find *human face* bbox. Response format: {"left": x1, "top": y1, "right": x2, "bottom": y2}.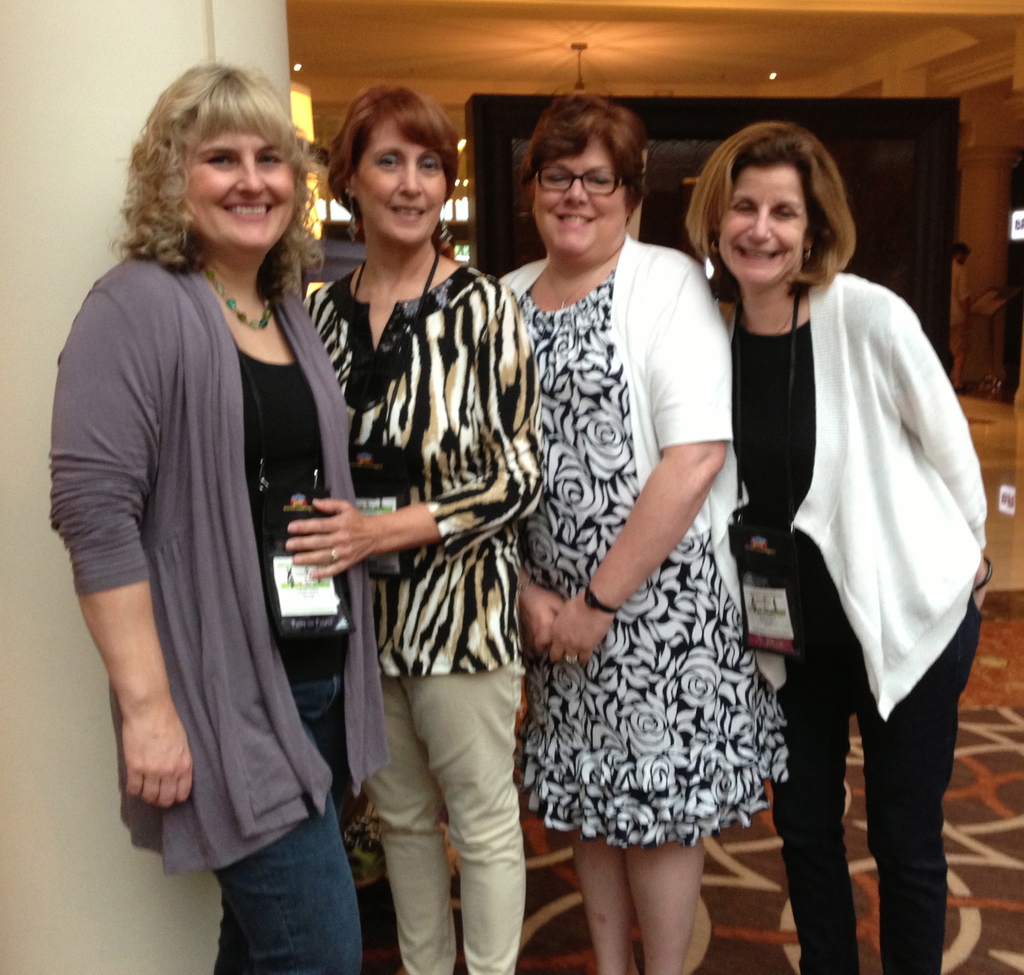
{"left": 176, "top": 124, "right": 300, "bottom": 252}.
